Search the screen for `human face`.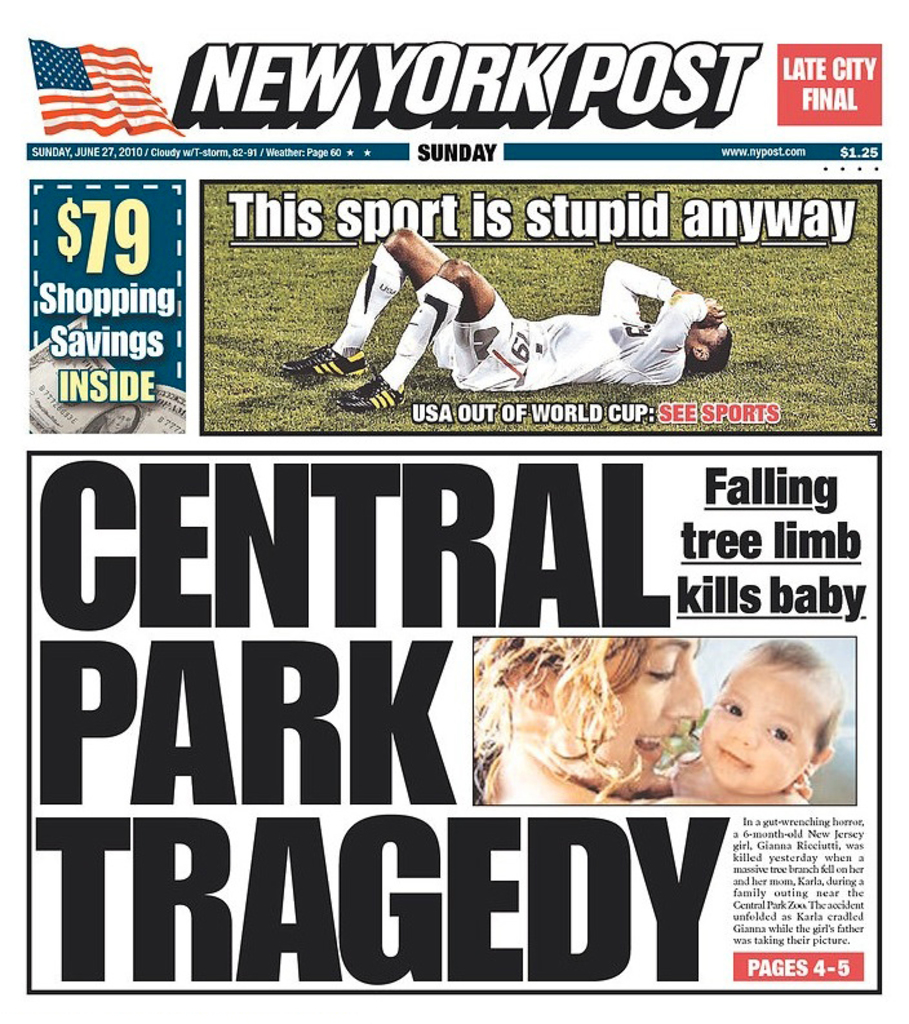
Found at 547, 637, 705, 776.
